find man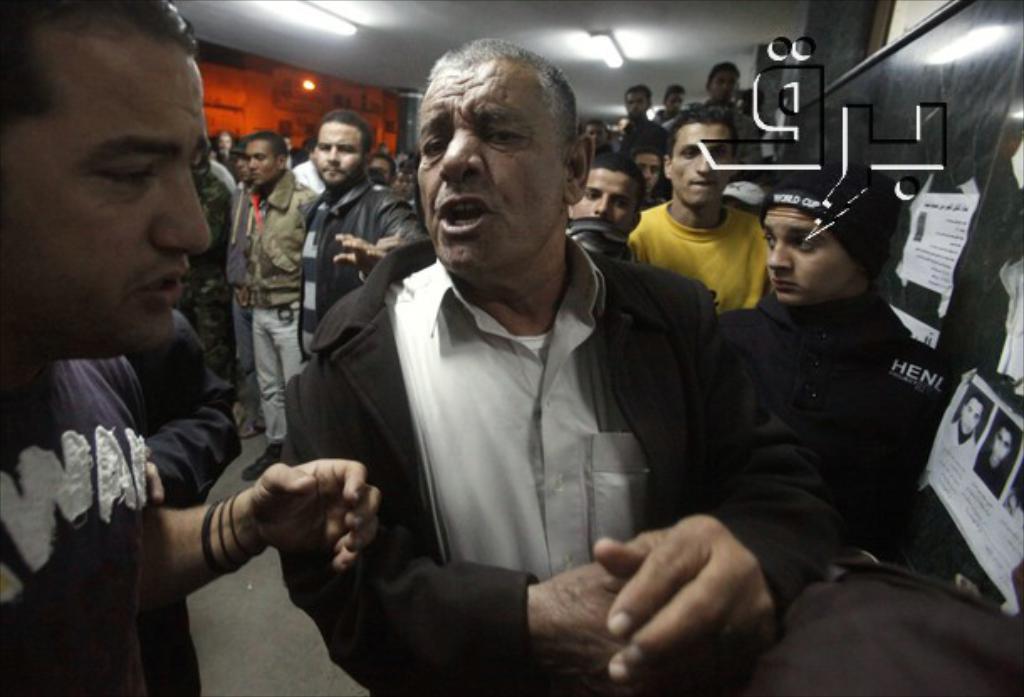
region(562, 138, 641, 247)
